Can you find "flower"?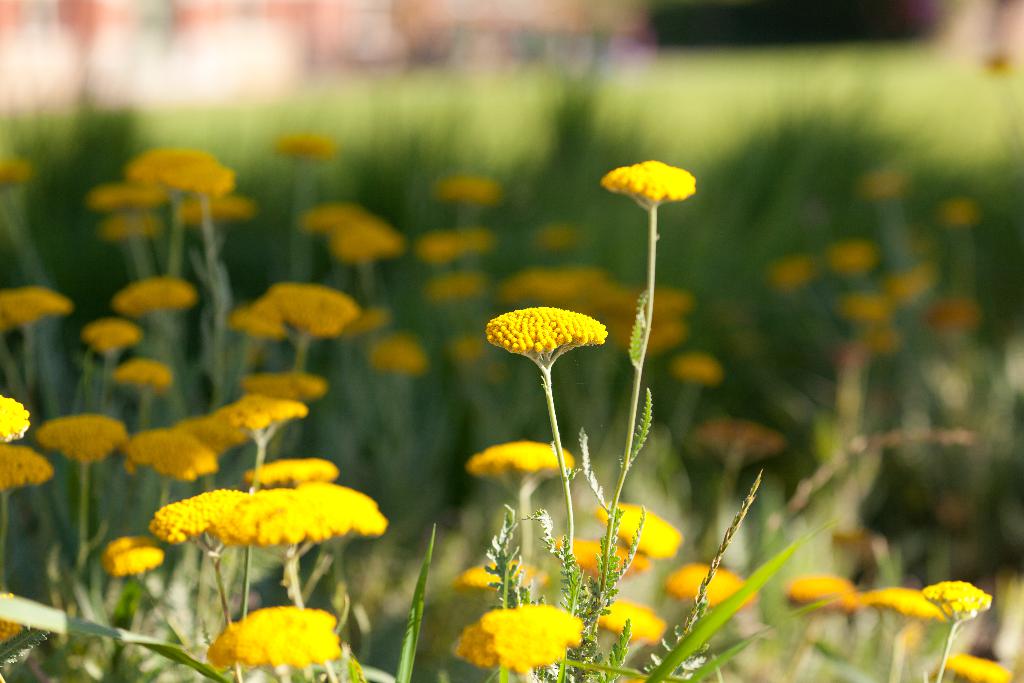
Yes, bounding box: (0,593,33,643).
